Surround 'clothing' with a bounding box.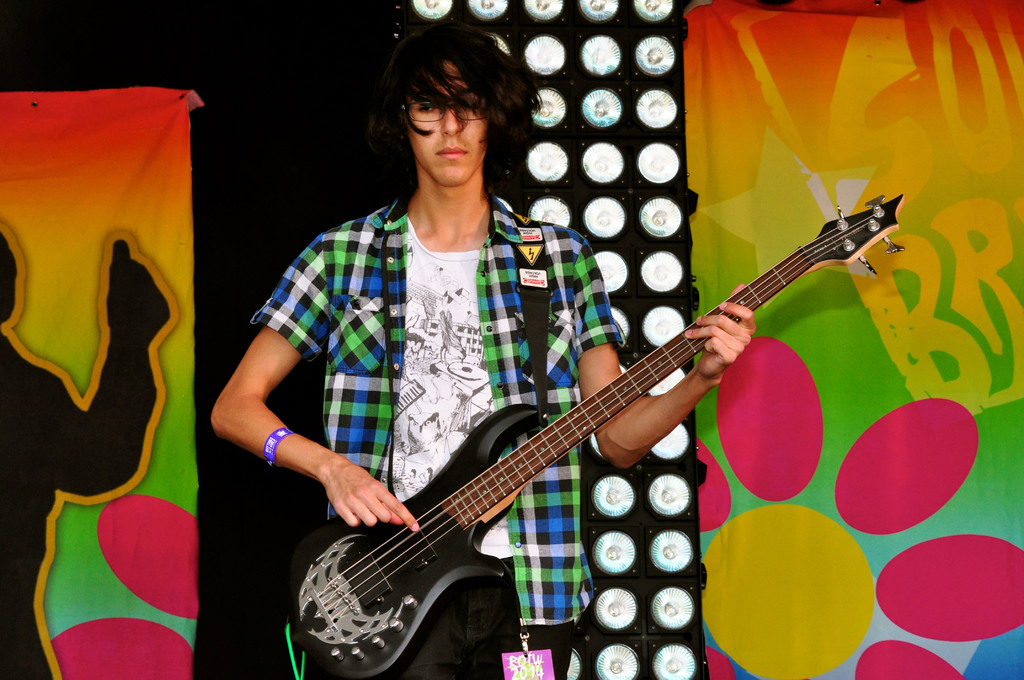
detection(250, 180, 624, 679).
